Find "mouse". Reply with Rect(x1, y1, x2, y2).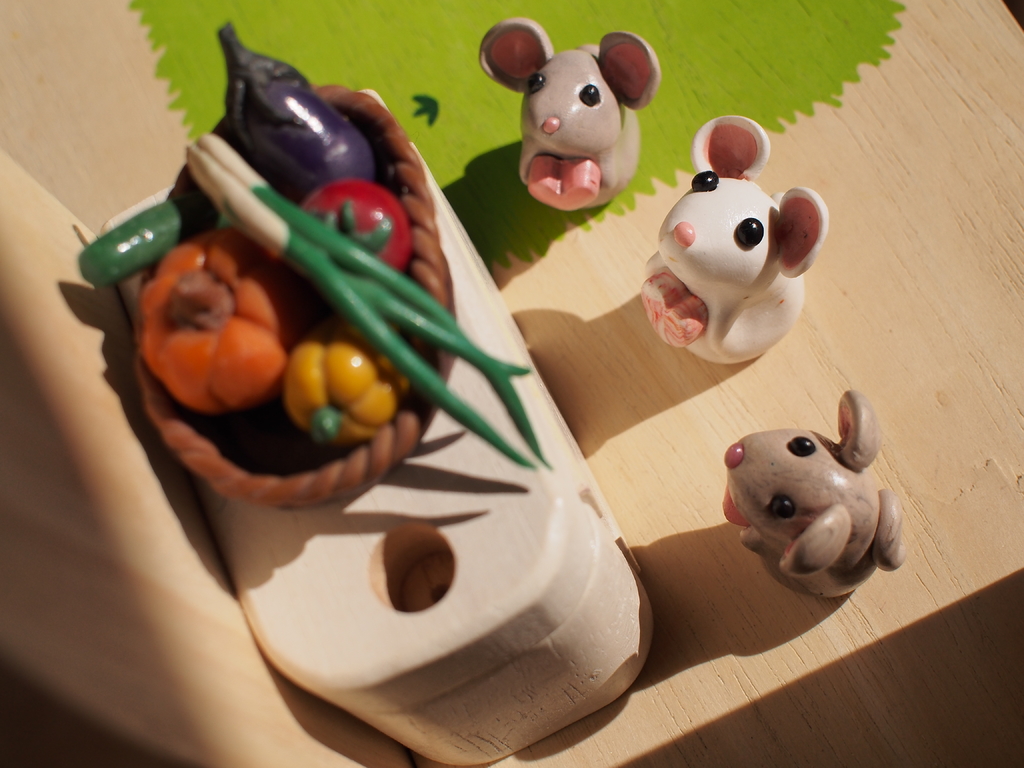
Rect(719, 385, 908, 601).
